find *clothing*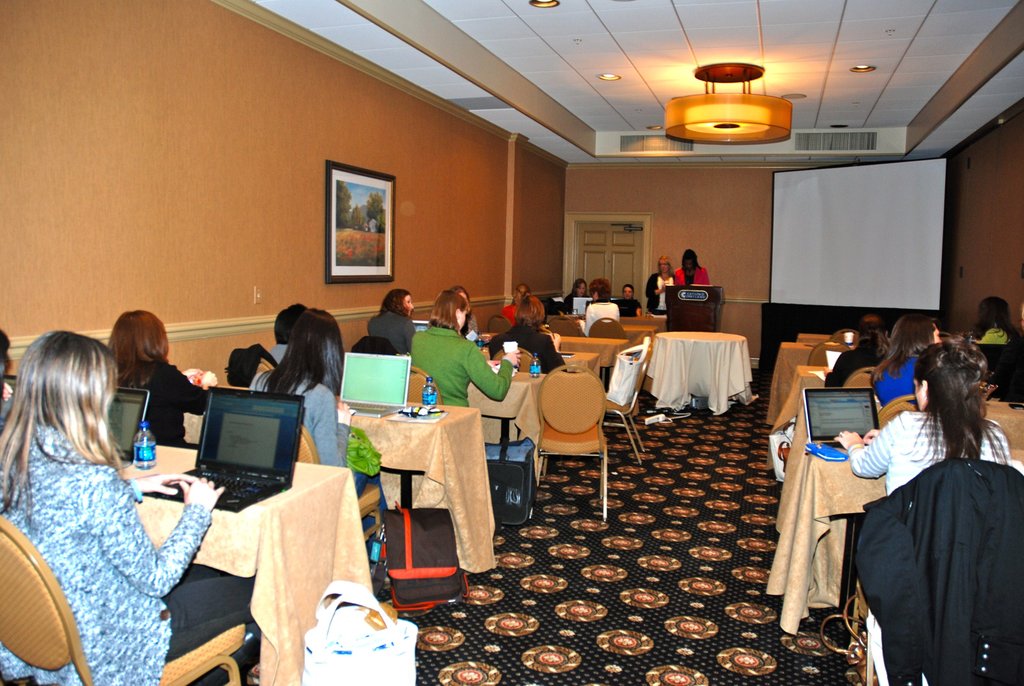
0,420,266,685
